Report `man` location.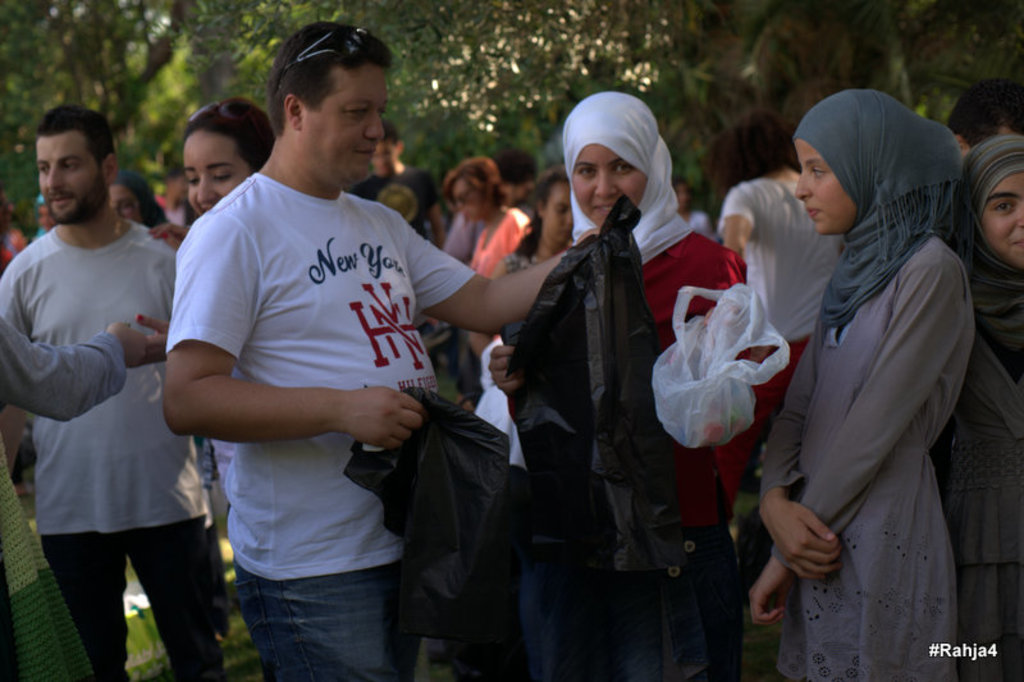
Report: Rect(143, 27, 500, 681).
